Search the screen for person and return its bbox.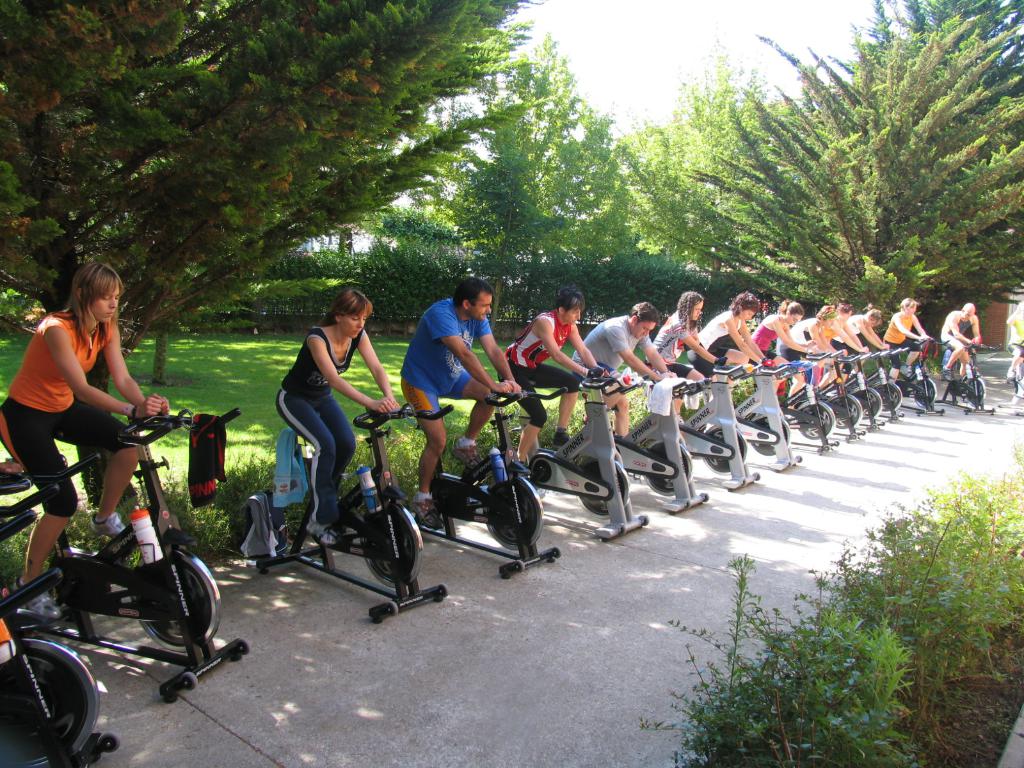
Found: (left=888, top=297, right=942, bottom=388).
